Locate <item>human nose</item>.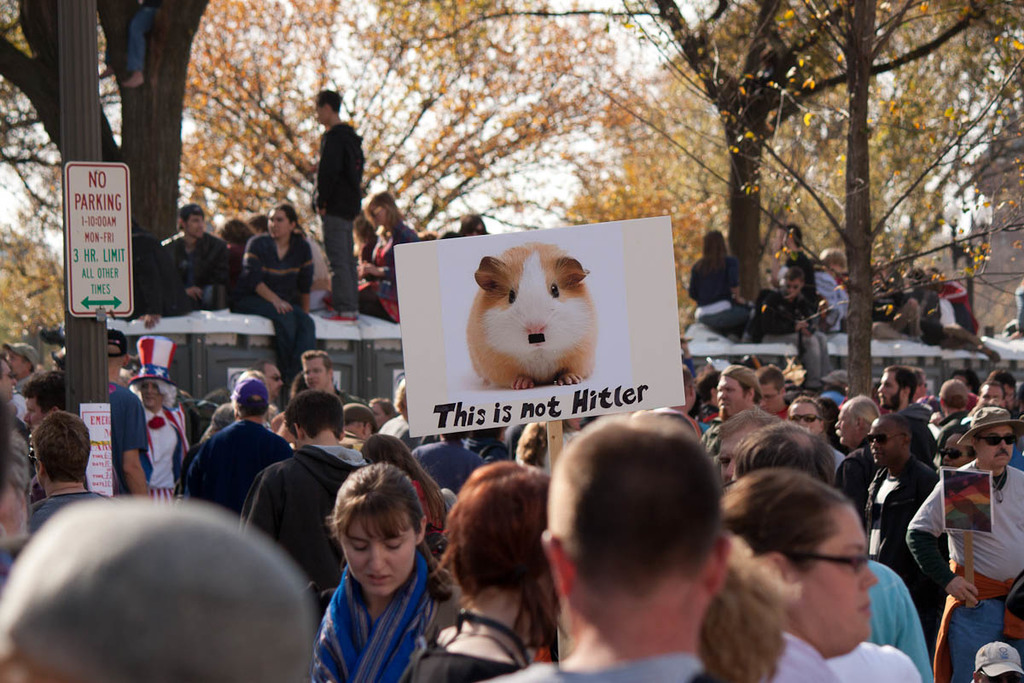
Bounding box: 274,221,276,226.
